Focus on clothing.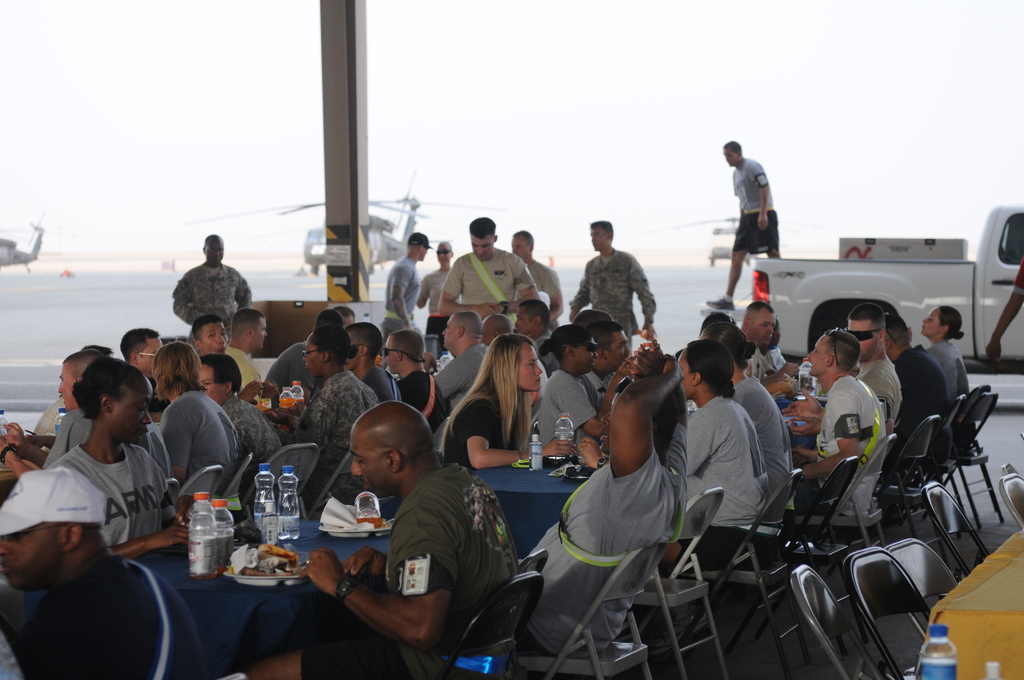
Focused at detection(726, 152, 783, 250).
